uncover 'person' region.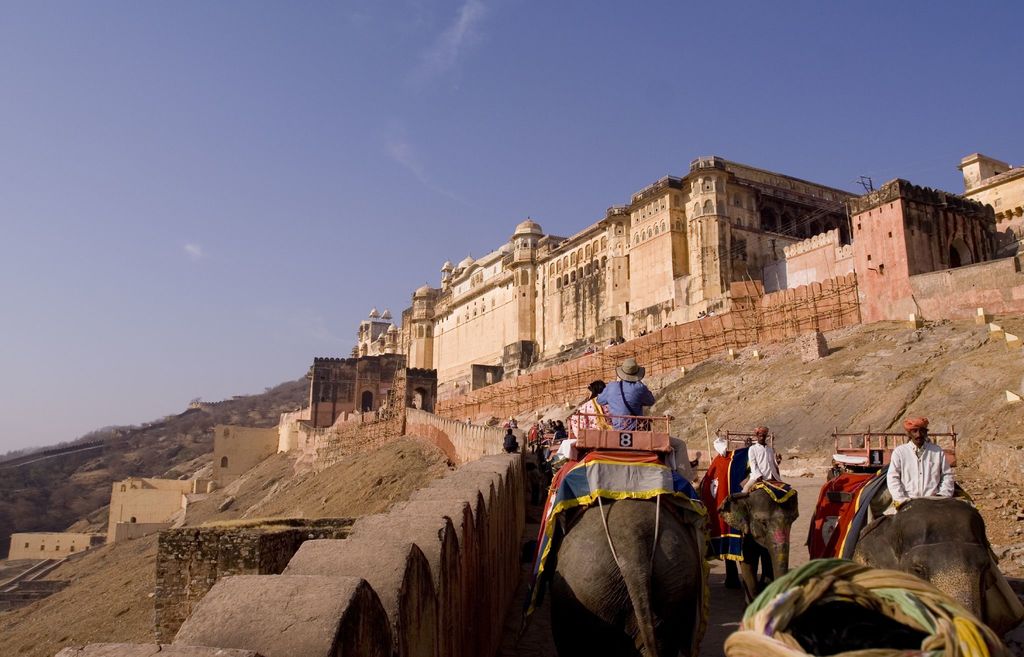
Uncovered: box(580, 377, 618, 423).
